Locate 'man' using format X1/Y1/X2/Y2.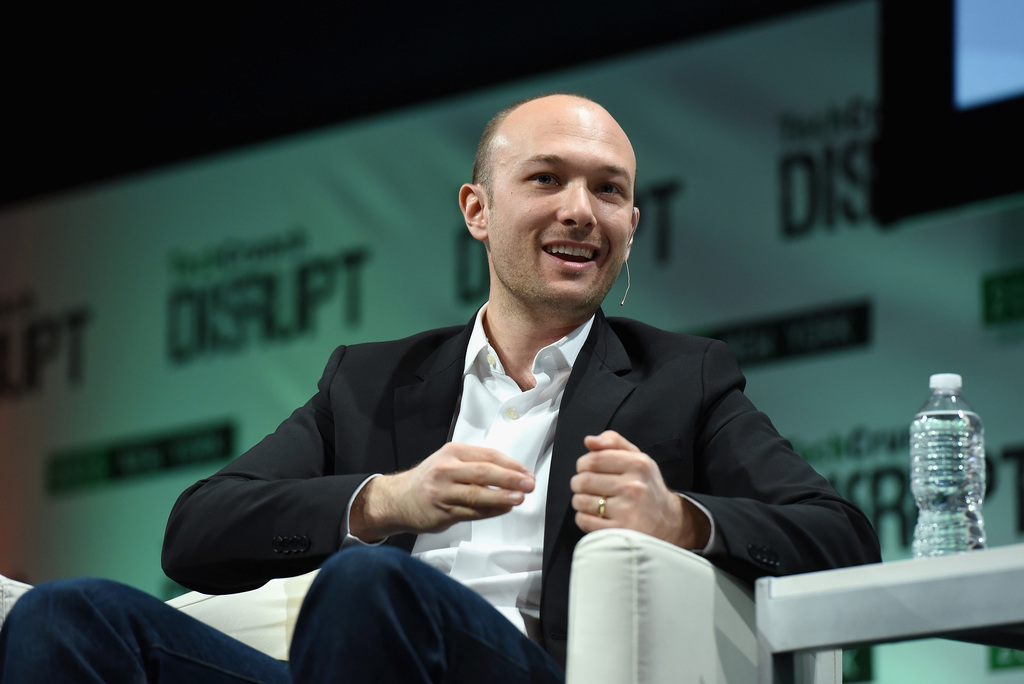
0/93/885/683.
